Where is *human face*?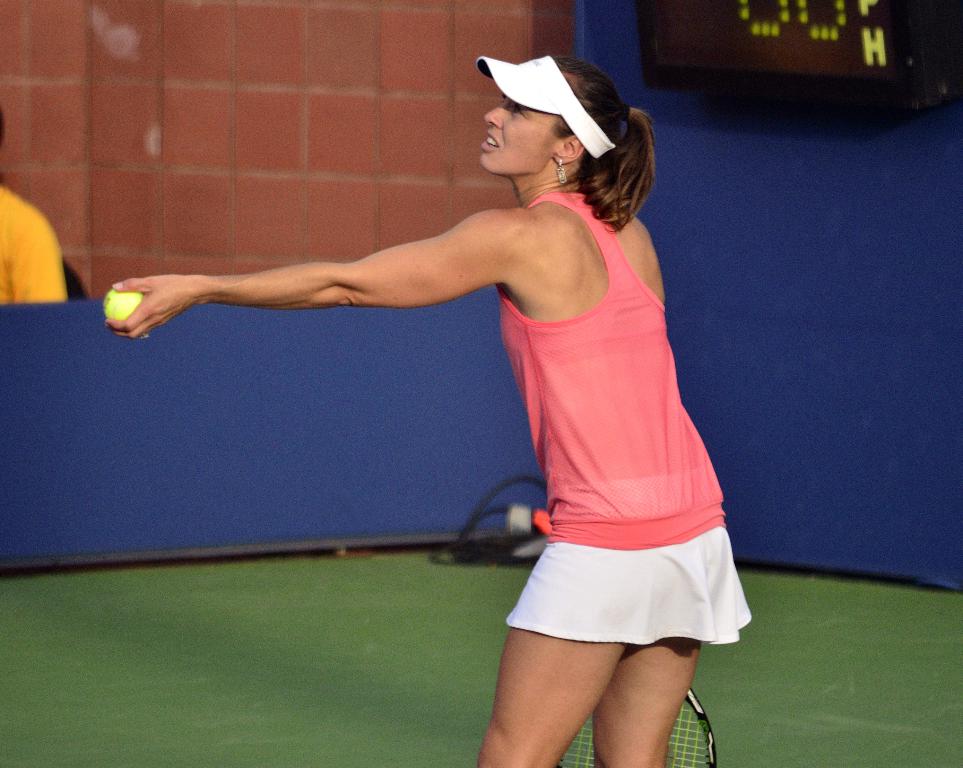
(477, 90, 558, 176).
